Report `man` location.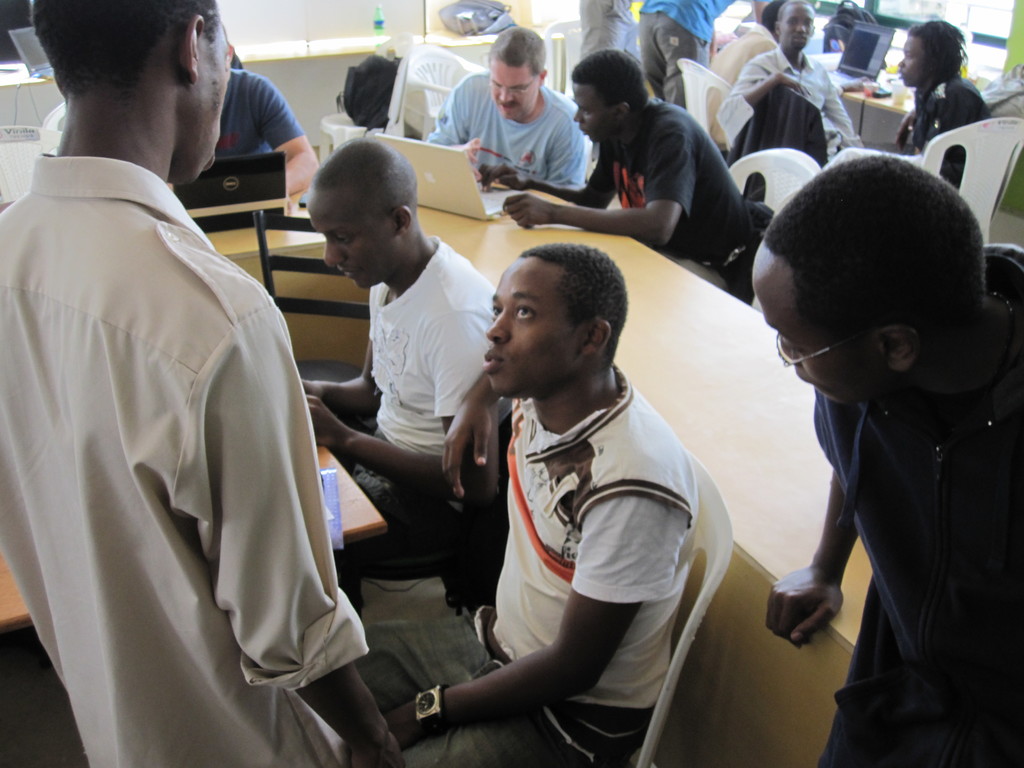
Report: (213,20,320,196).
